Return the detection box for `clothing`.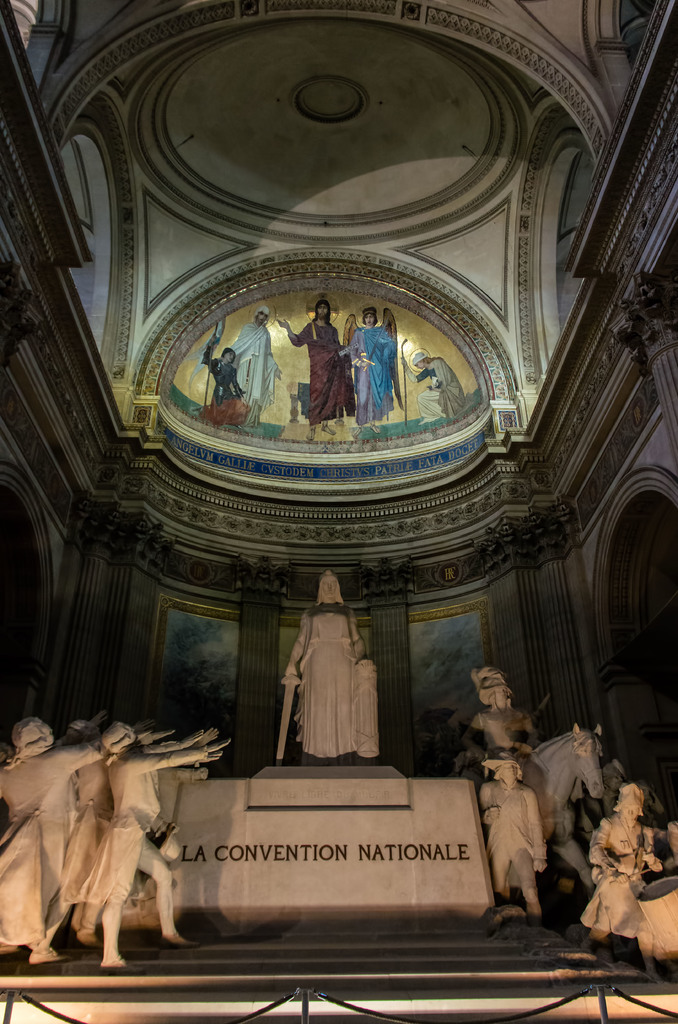
{"x1": 296, "y1": 602, "x2": 377, "y2": 756}.
